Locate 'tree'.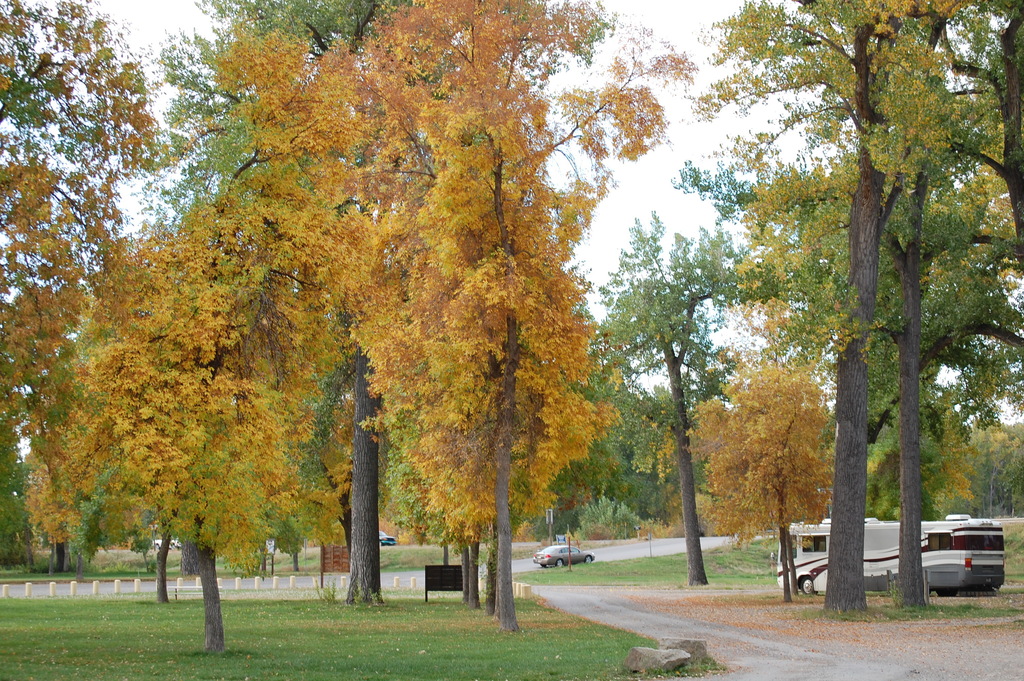
Bounding box: x1=89 y1=236 x2=315 y2=652.
